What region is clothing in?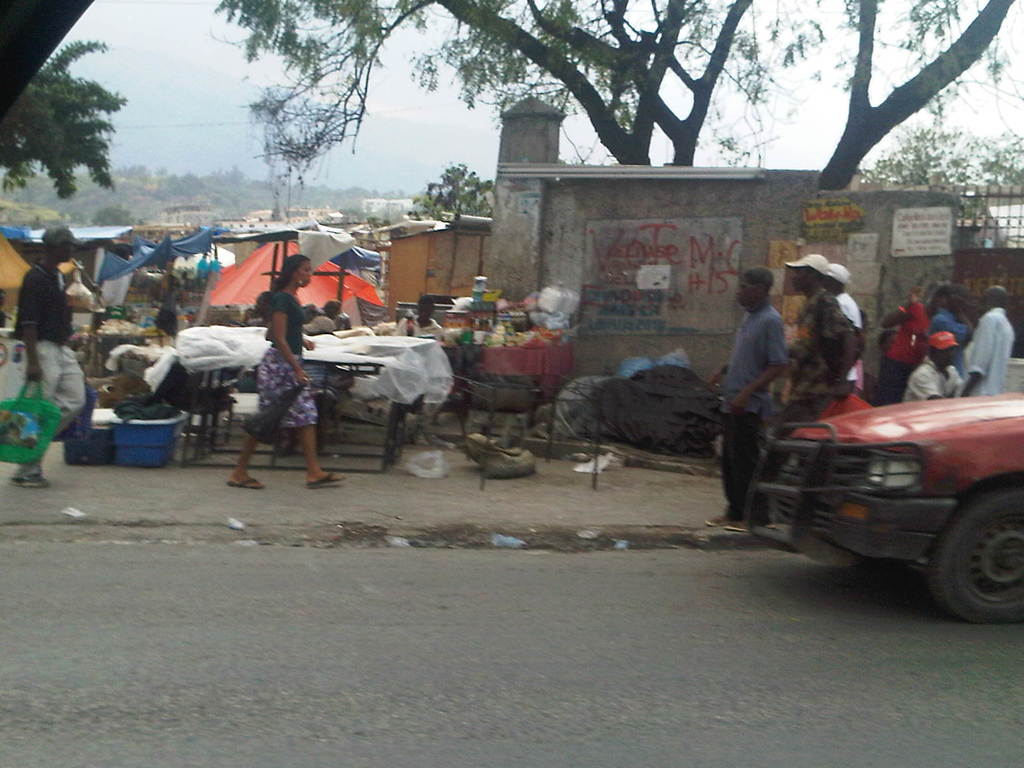
394:317:442:341.
